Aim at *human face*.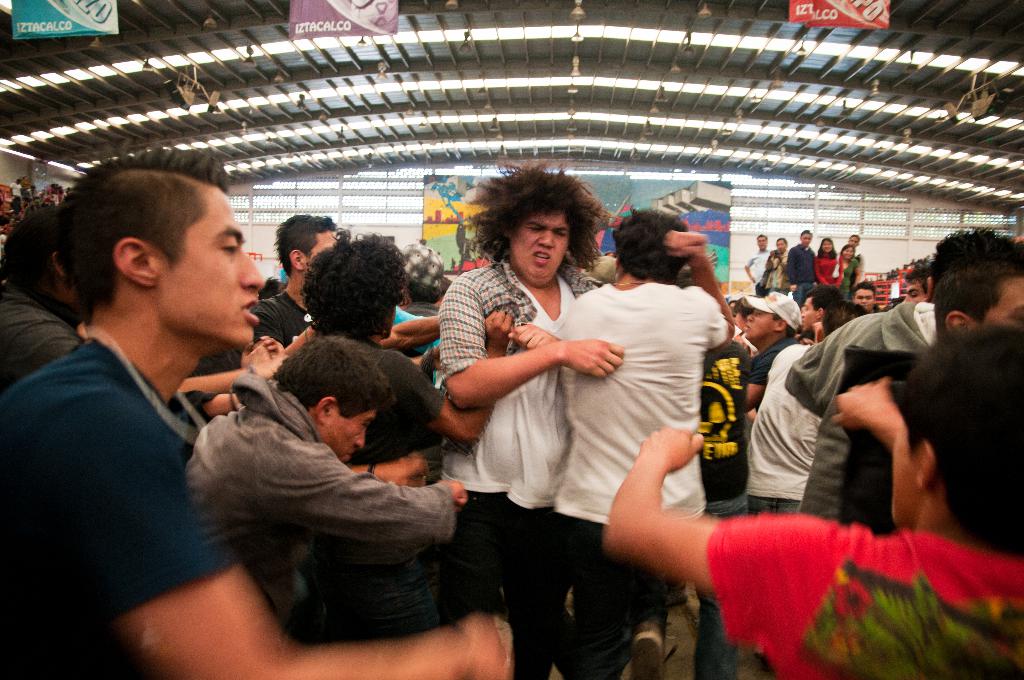
Aimed at 776 239 786 253.
